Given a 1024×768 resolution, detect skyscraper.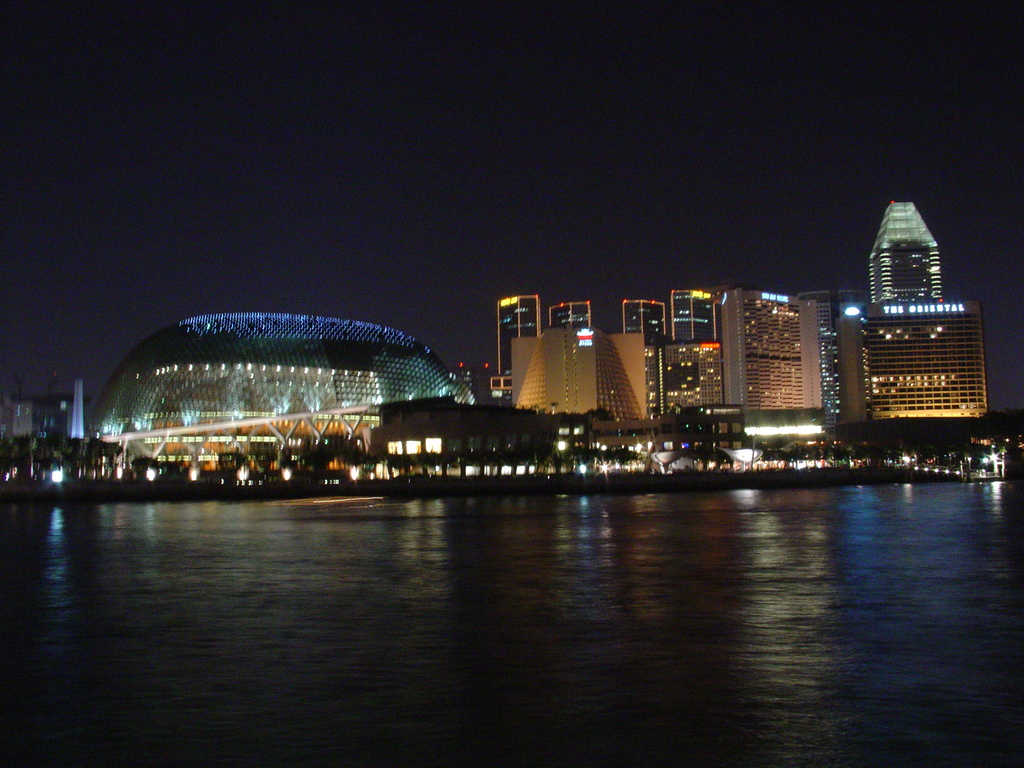
detection(675, 282, 723, 350).
